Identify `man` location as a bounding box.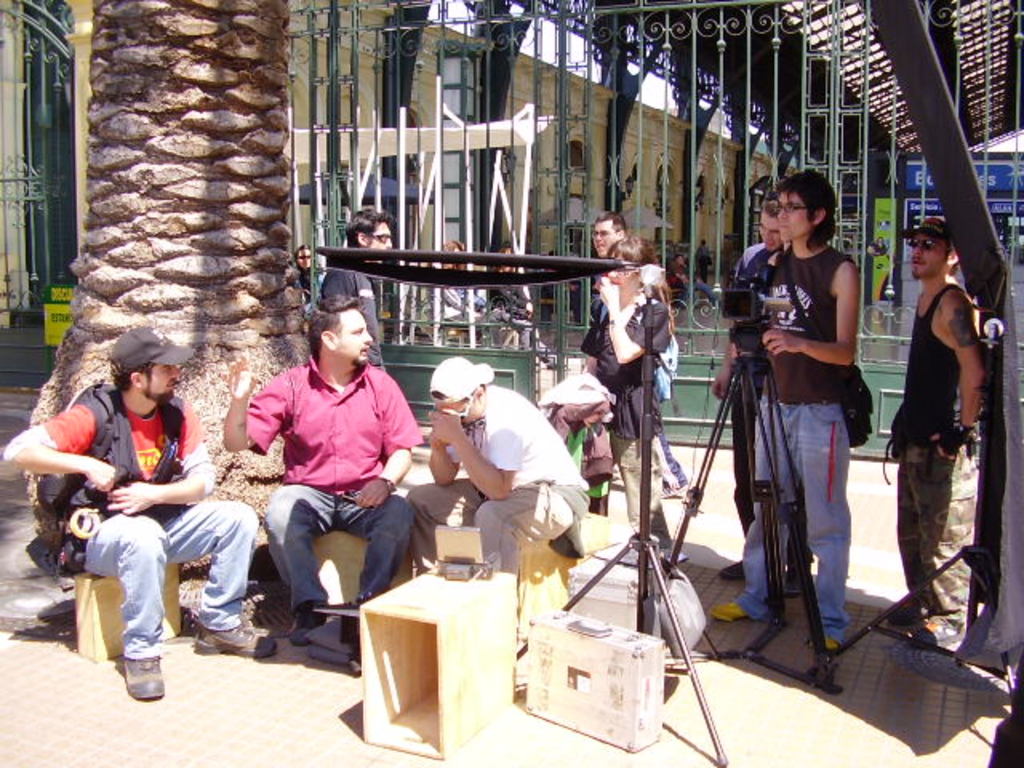
(x1=322, y1=197, x2=387, y2=344).
